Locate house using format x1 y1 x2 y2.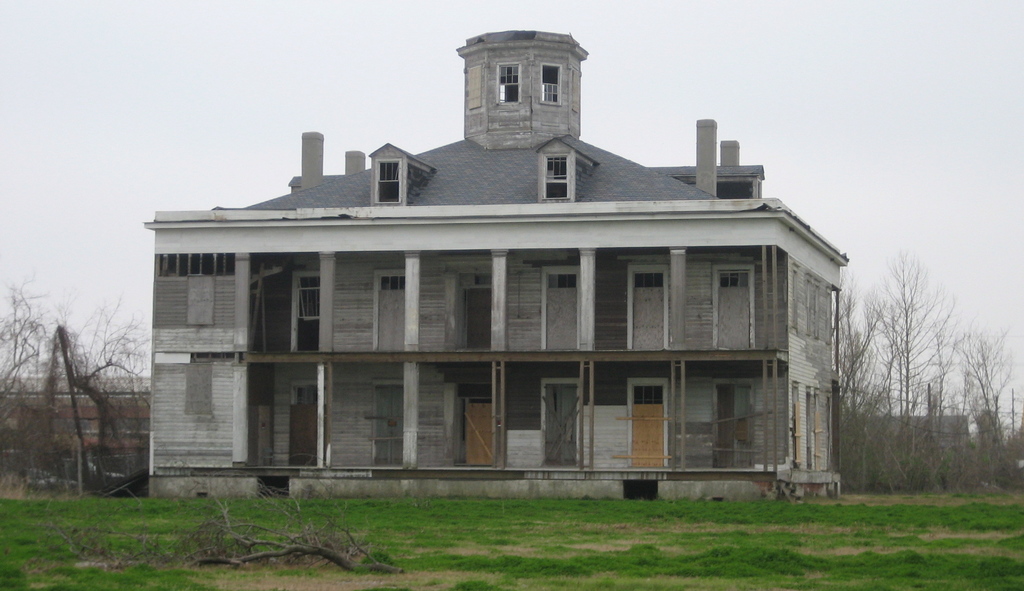
999 424 1023 492.
